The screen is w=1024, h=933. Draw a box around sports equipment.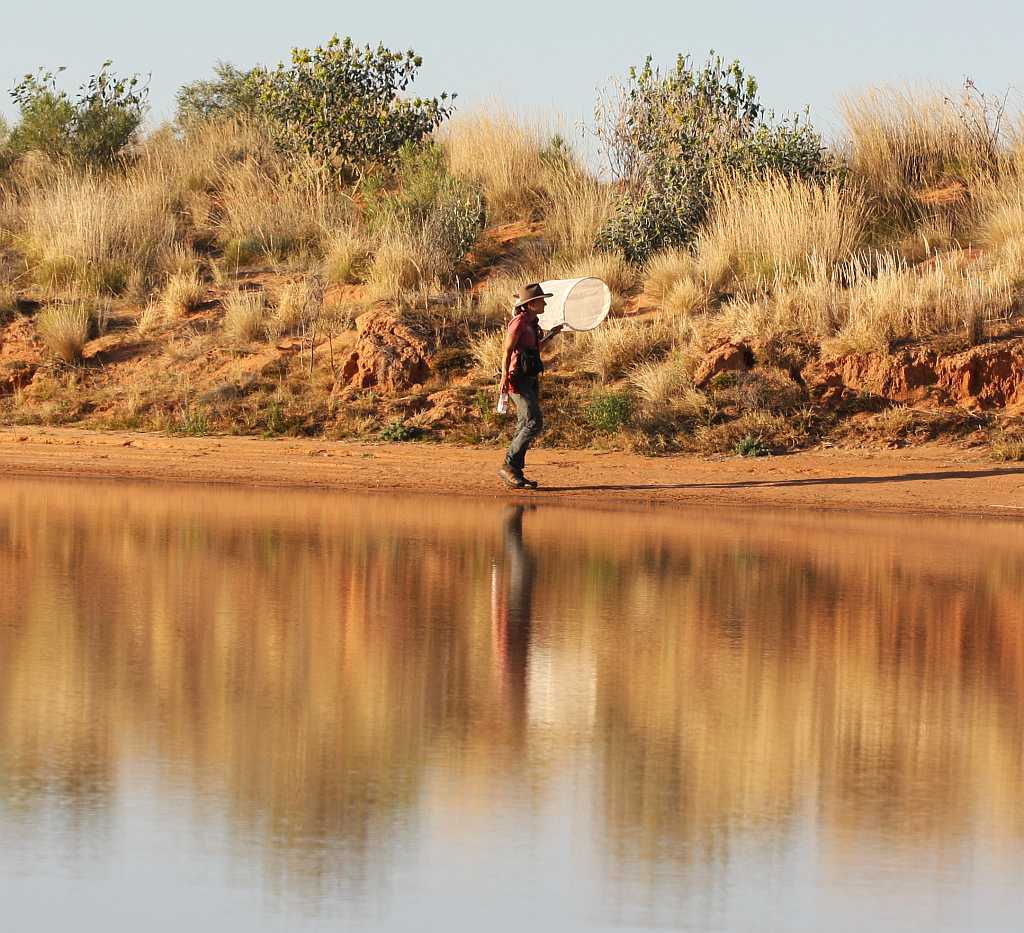
pyautogui.locateOnScreen(498, 469, 519, 489).
